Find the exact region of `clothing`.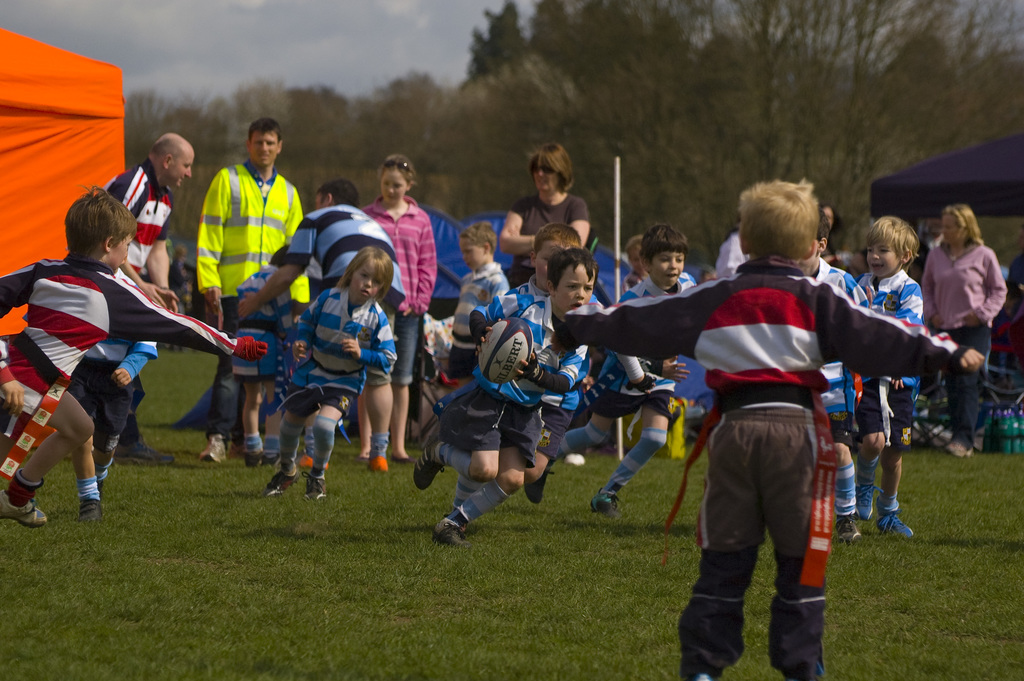
Exact region: region(0, 259, 235, 484).
